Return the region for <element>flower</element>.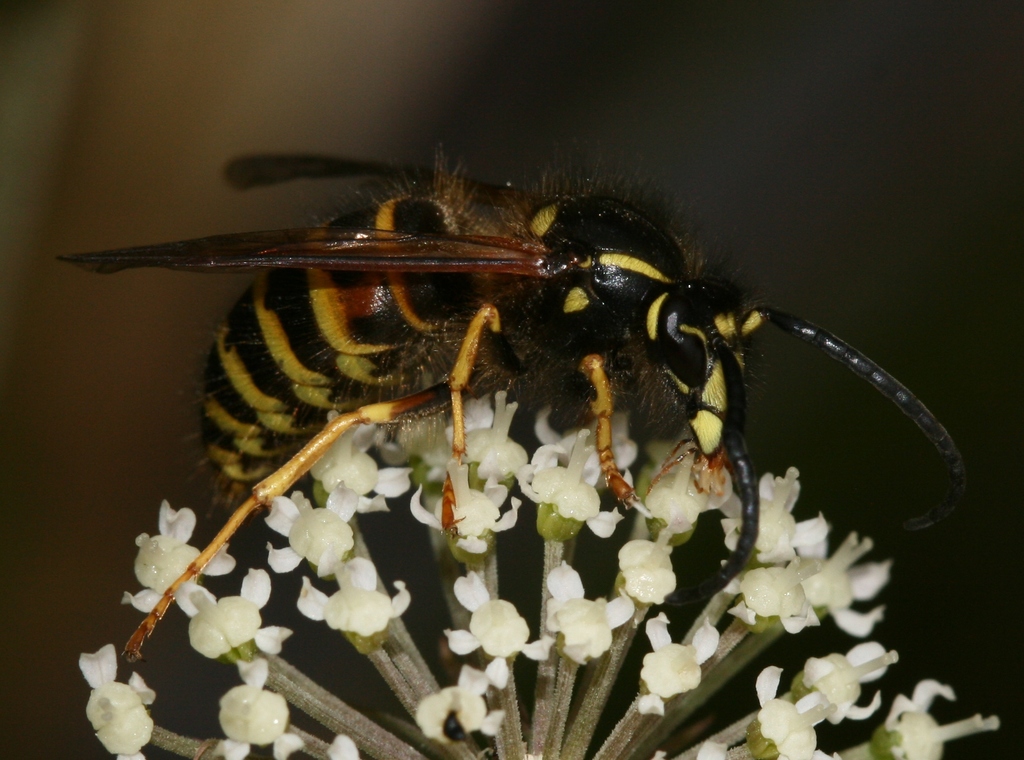
Rect(65, 658, 147, 754).
